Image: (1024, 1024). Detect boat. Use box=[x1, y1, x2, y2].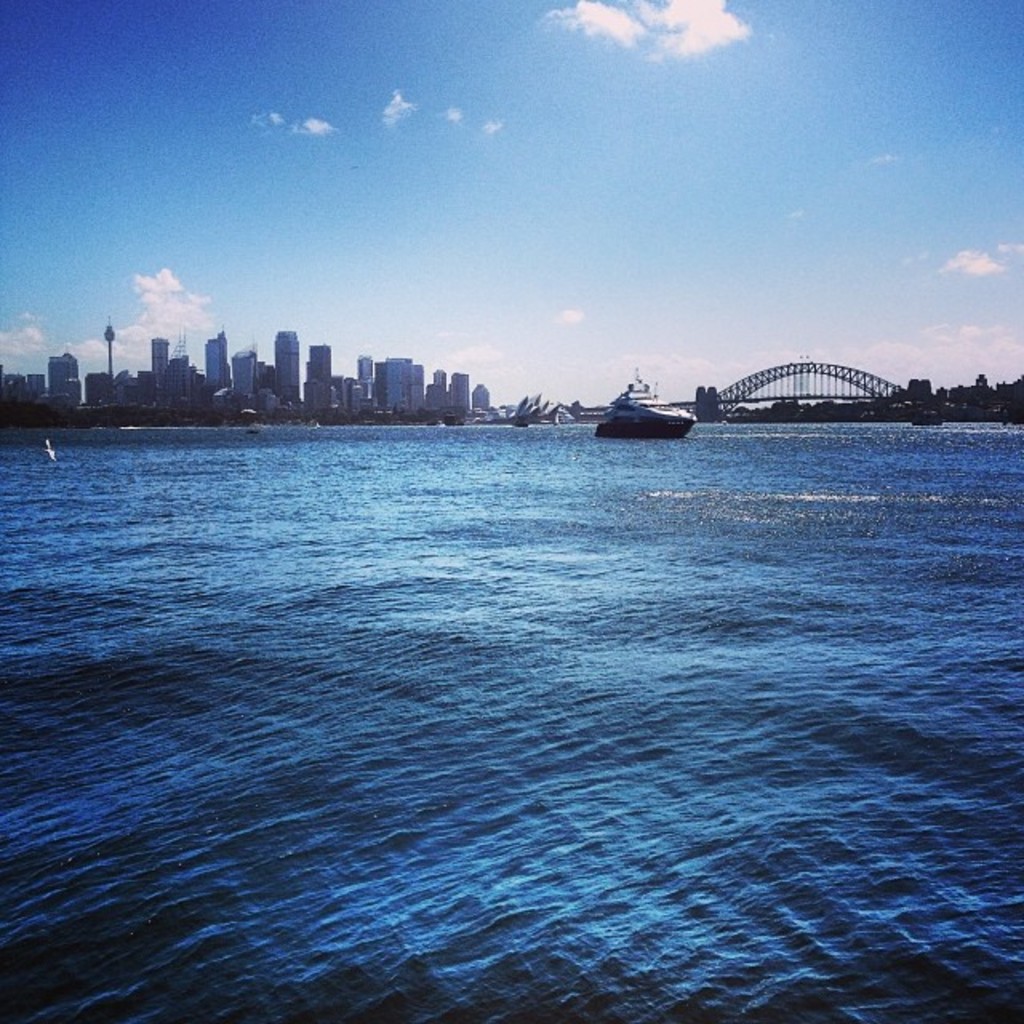
box=[565, 358, 722, 438].
